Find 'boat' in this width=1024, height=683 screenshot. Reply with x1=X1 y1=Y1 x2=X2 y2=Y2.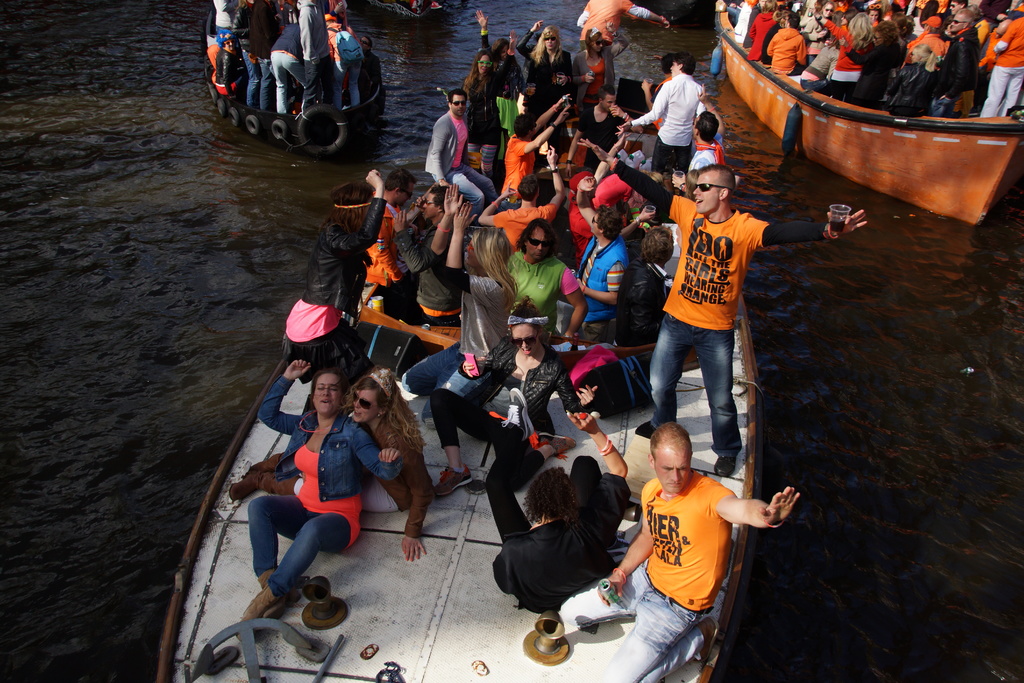
x1=196 y1=3 x2=397 y2=163.
